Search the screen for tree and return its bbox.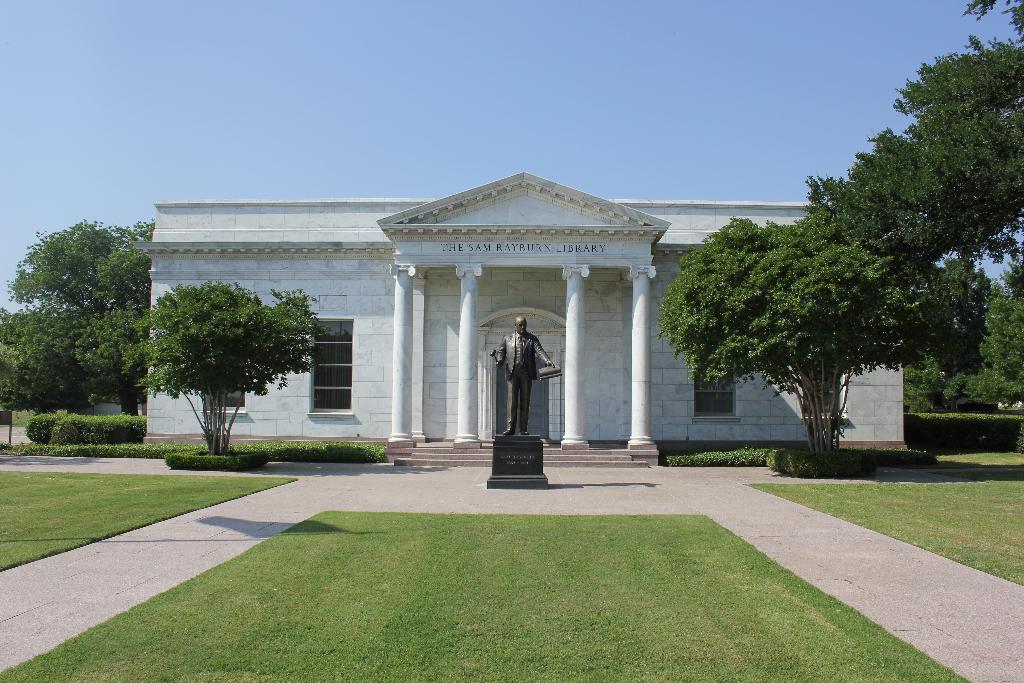
Found: bbox(116, 281, 321, 450).
